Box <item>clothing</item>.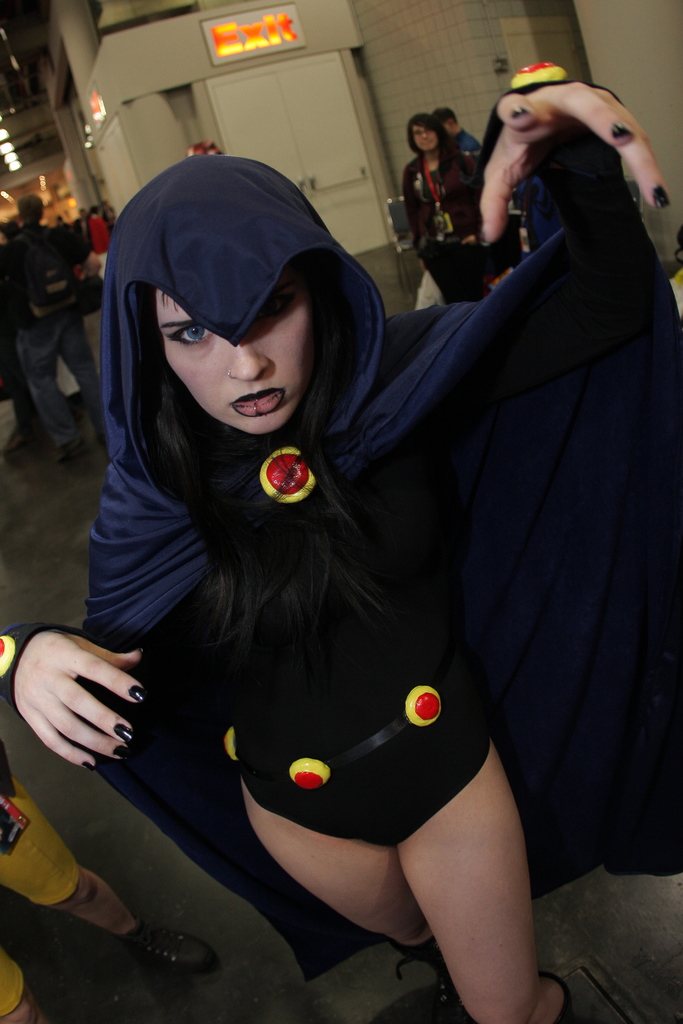
locate(389, 149, 476, 300).
